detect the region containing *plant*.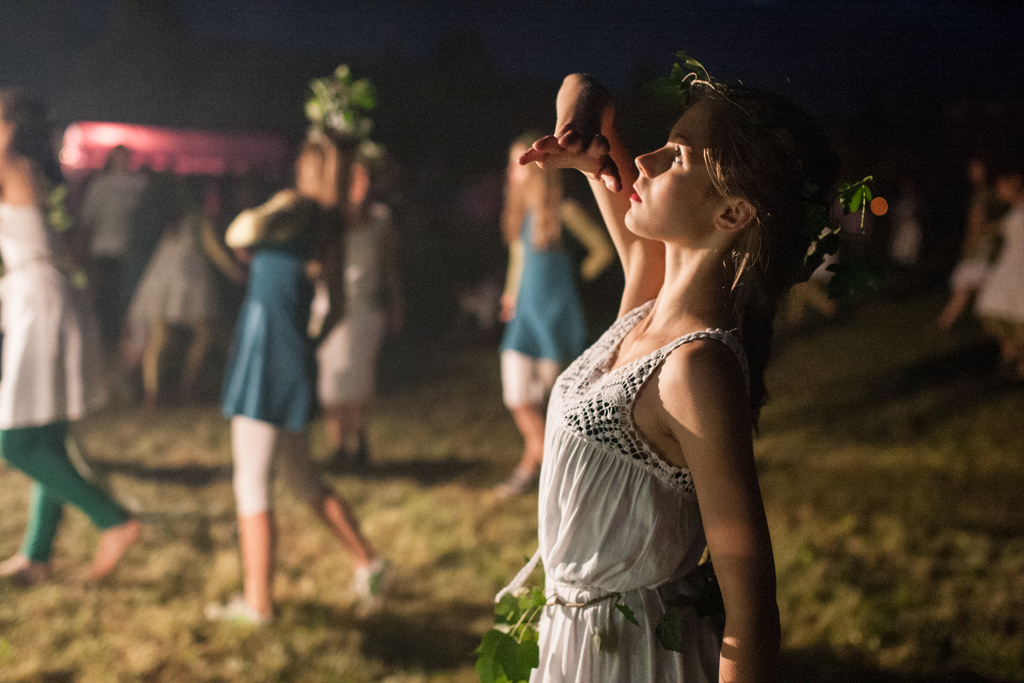
box=[307, 65, 377, 149].
